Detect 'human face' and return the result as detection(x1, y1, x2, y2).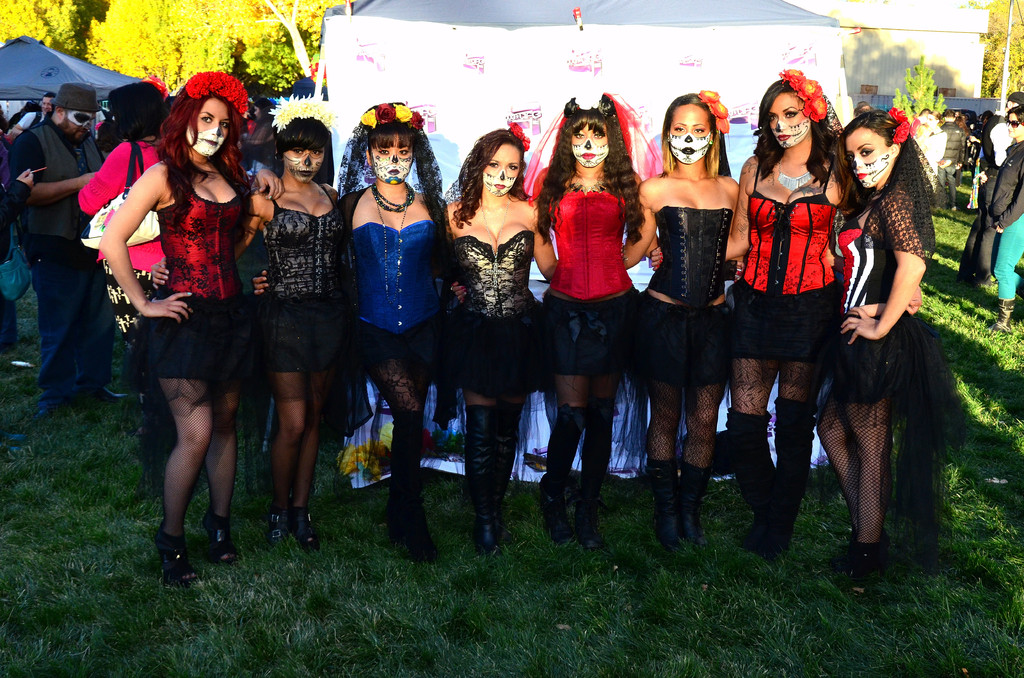
detection(283, 145, 323, 188).
